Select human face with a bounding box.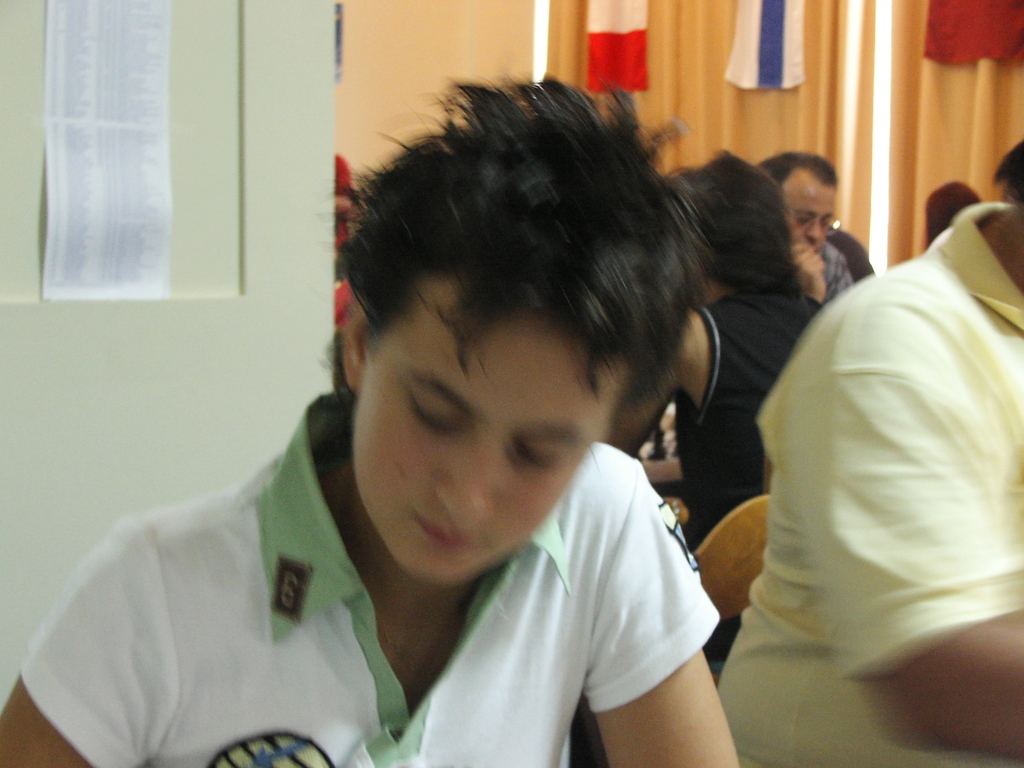
left=785, top=167, right=840, bottom=244.
